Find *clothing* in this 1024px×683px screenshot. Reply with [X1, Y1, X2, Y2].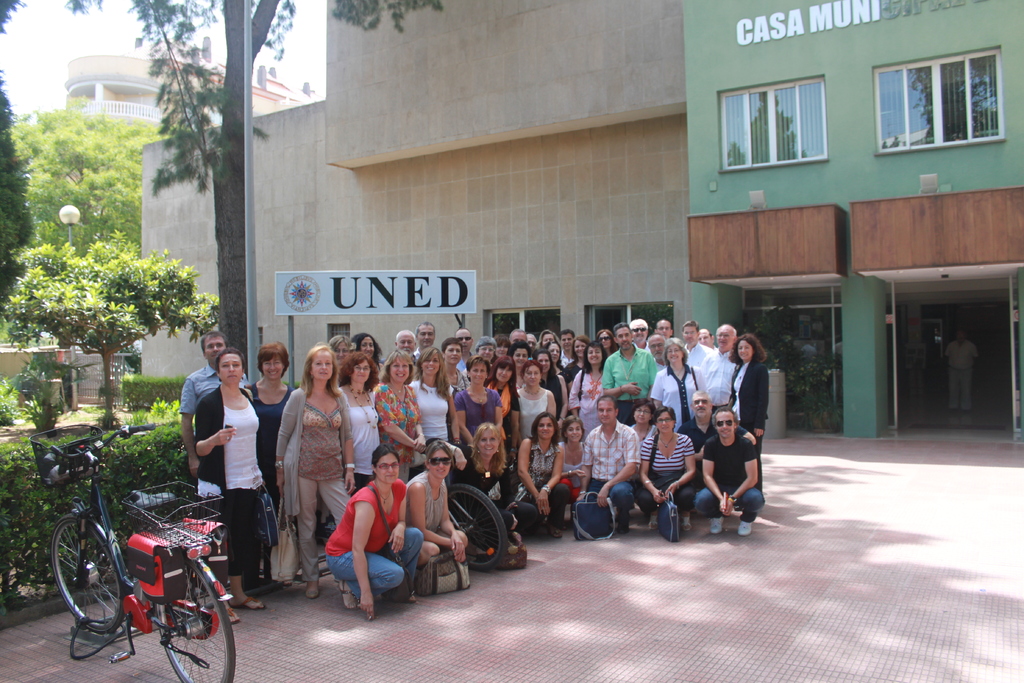
[324, 463, 430, 613].
